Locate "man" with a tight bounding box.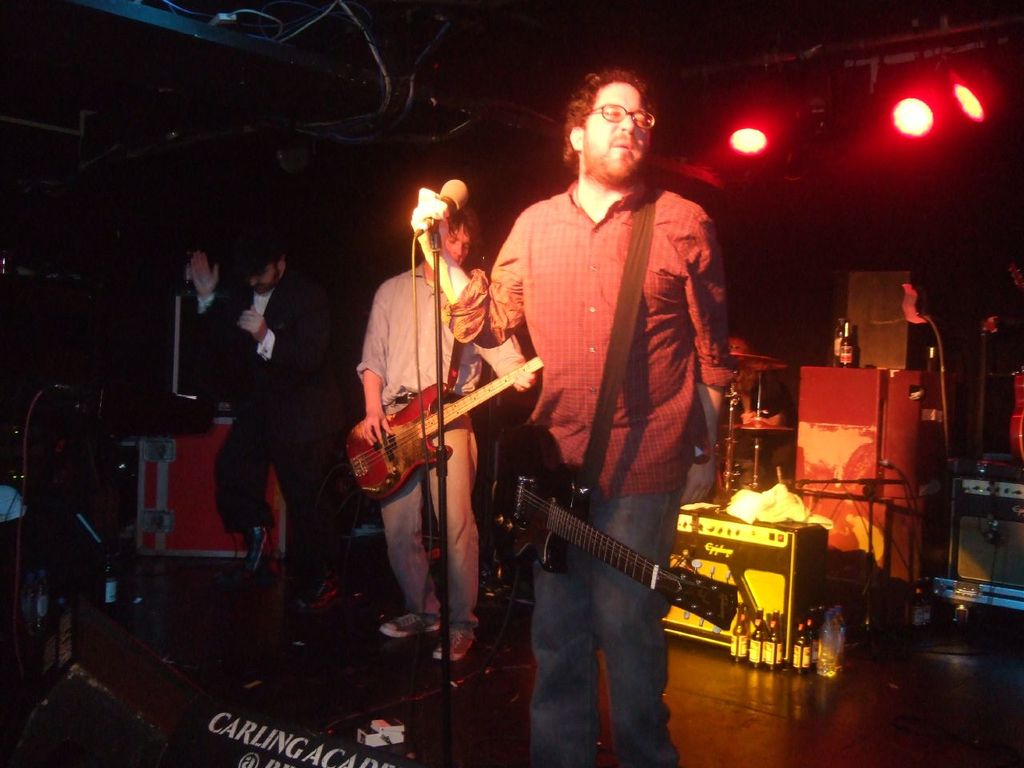
183,239,342,618.
